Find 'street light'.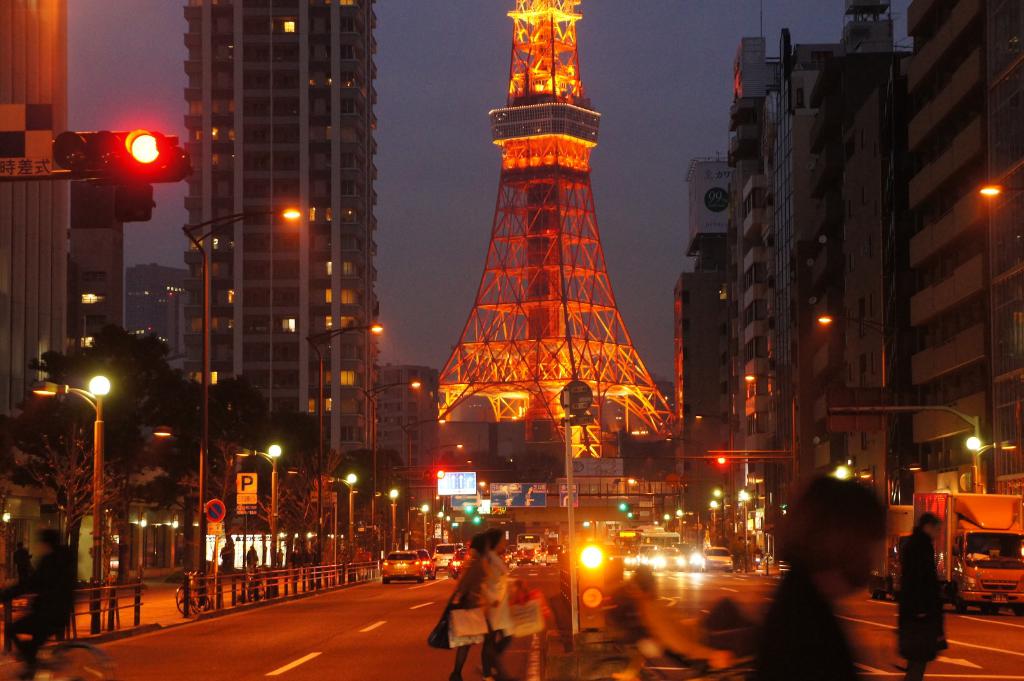
box=[737, 489, 748, 575].
